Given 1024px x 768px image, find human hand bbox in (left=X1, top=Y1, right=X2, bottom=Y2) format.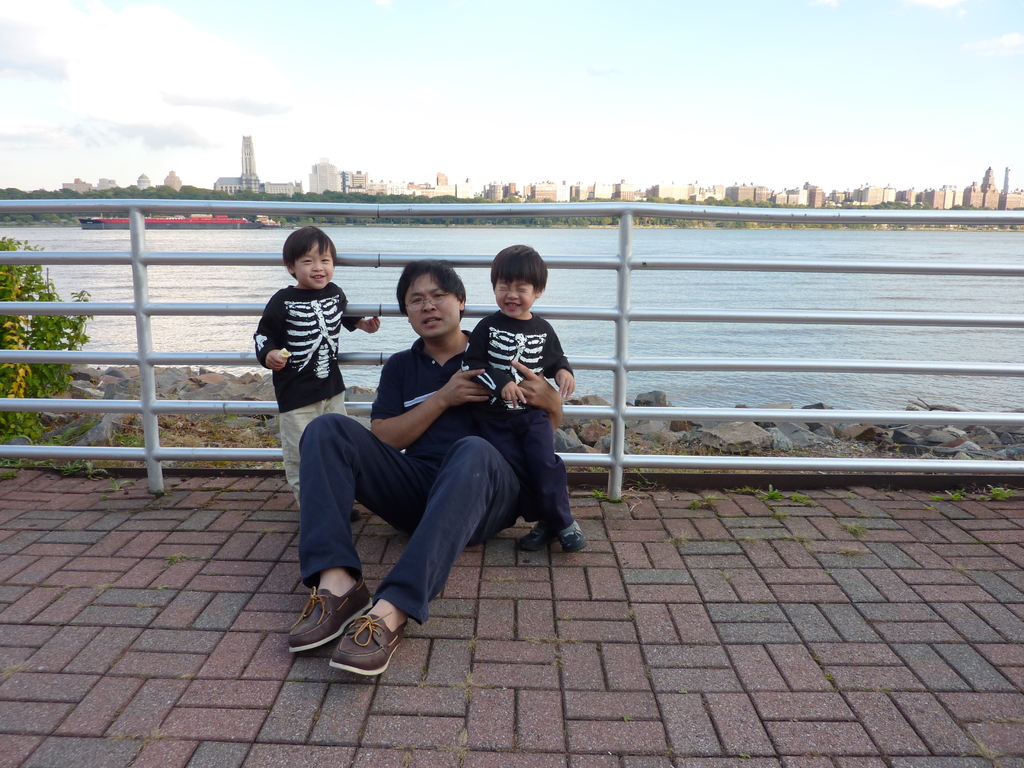
(left=360, top=315, right=381, bottom=336).
